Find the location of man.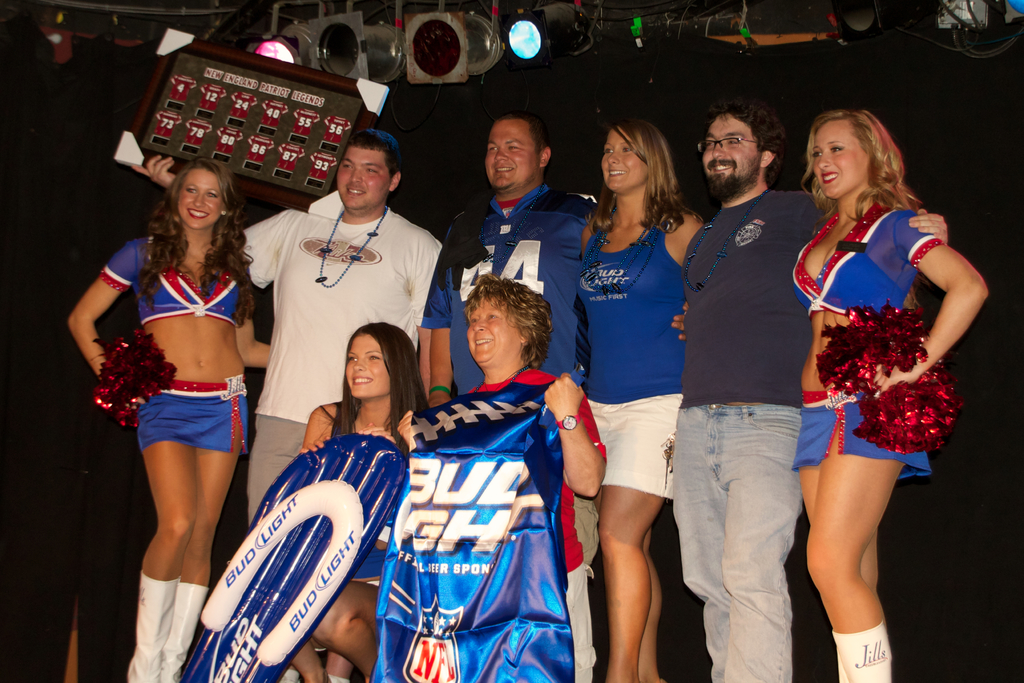
Location: <box>131,122,447,536</box>.
